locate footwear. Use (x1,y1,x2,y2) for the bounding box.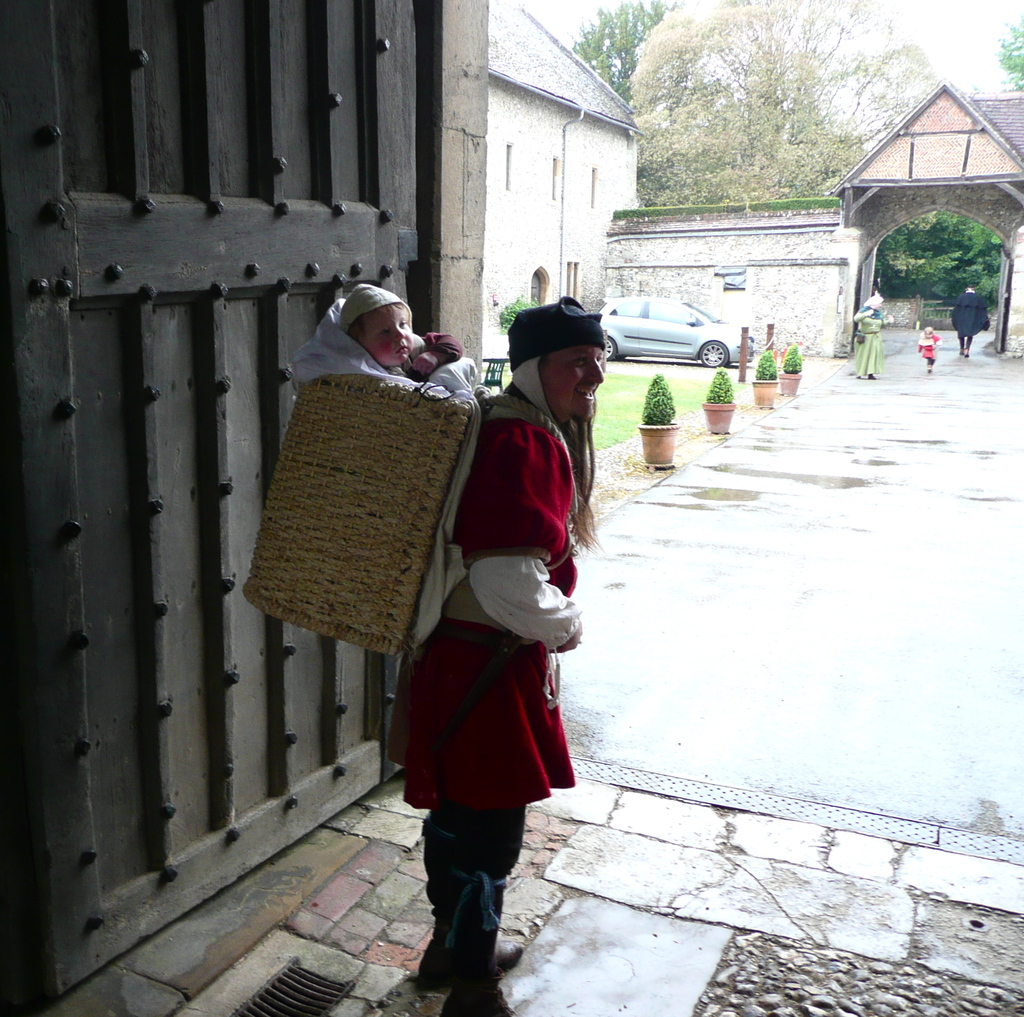
(418,940,520,994).
